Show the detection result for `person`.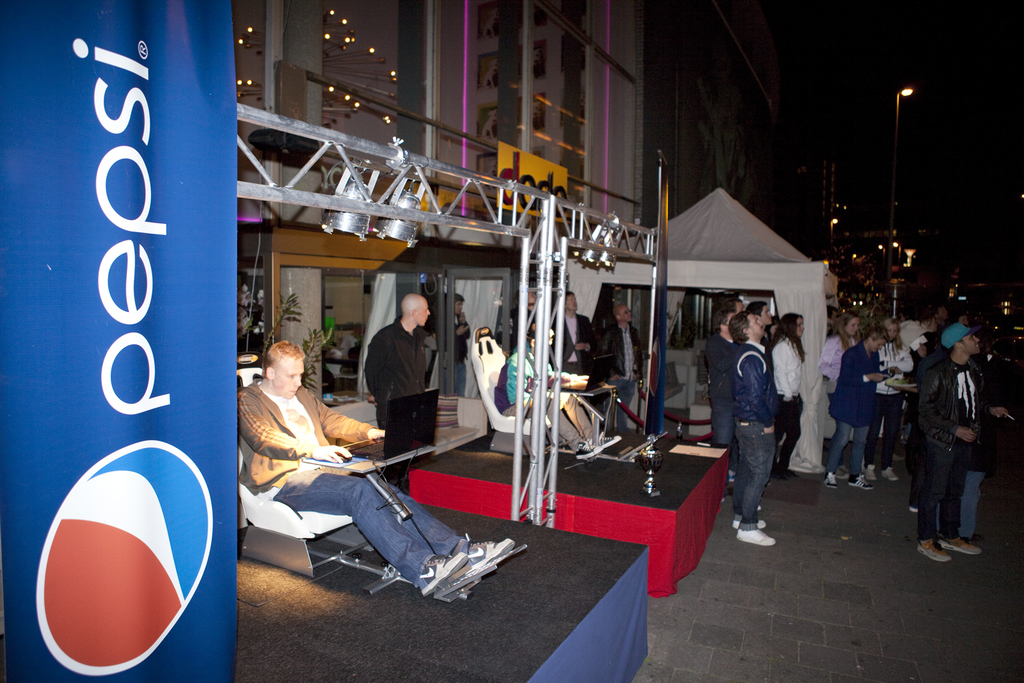
{"left": 913, "top": 322, "right": 1007, "bottom": 560}.
